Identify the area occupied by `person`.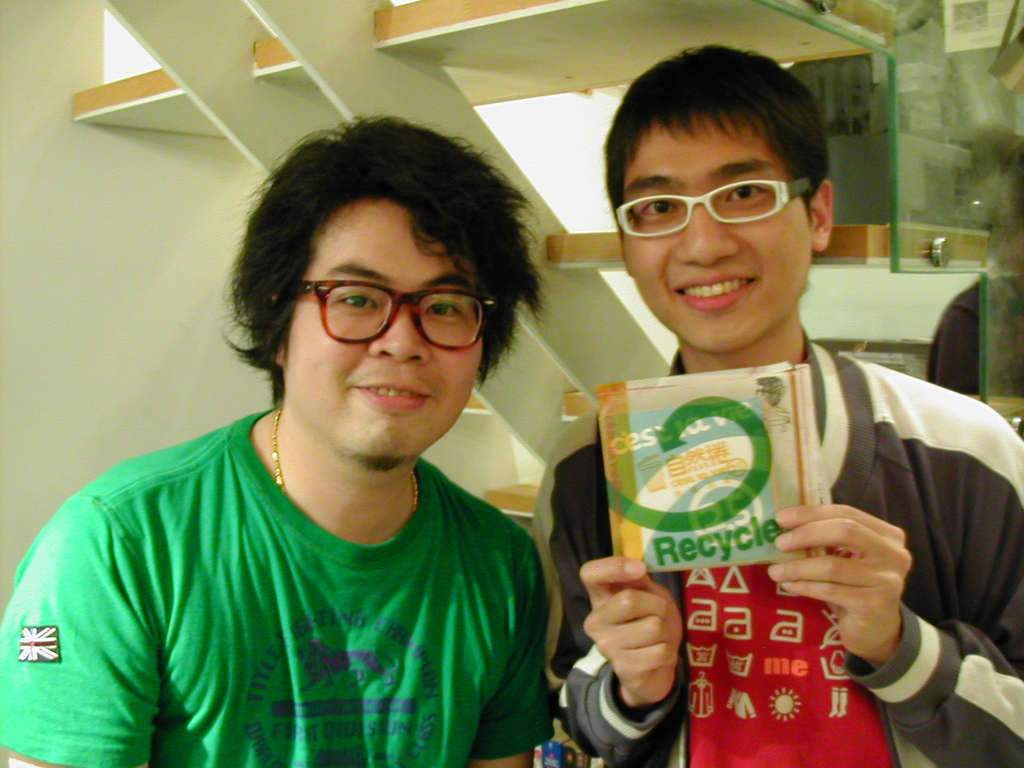
Area: (left=526, top=45, right=1023, bottom=767).
